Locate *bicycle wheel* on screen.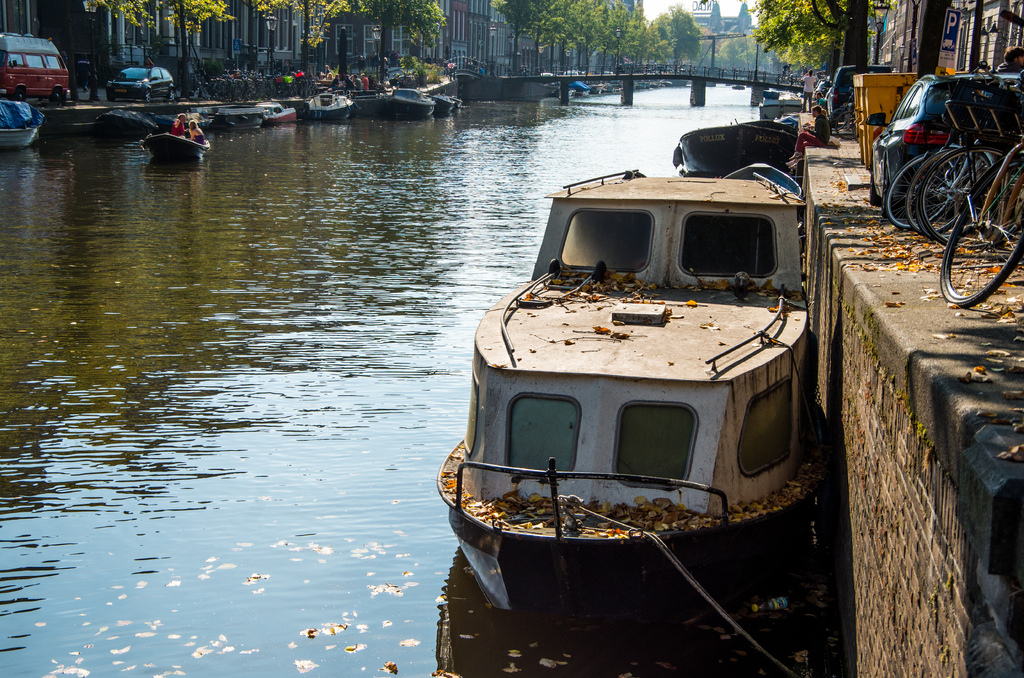
On screen at [919, 145, 1023, 247].
